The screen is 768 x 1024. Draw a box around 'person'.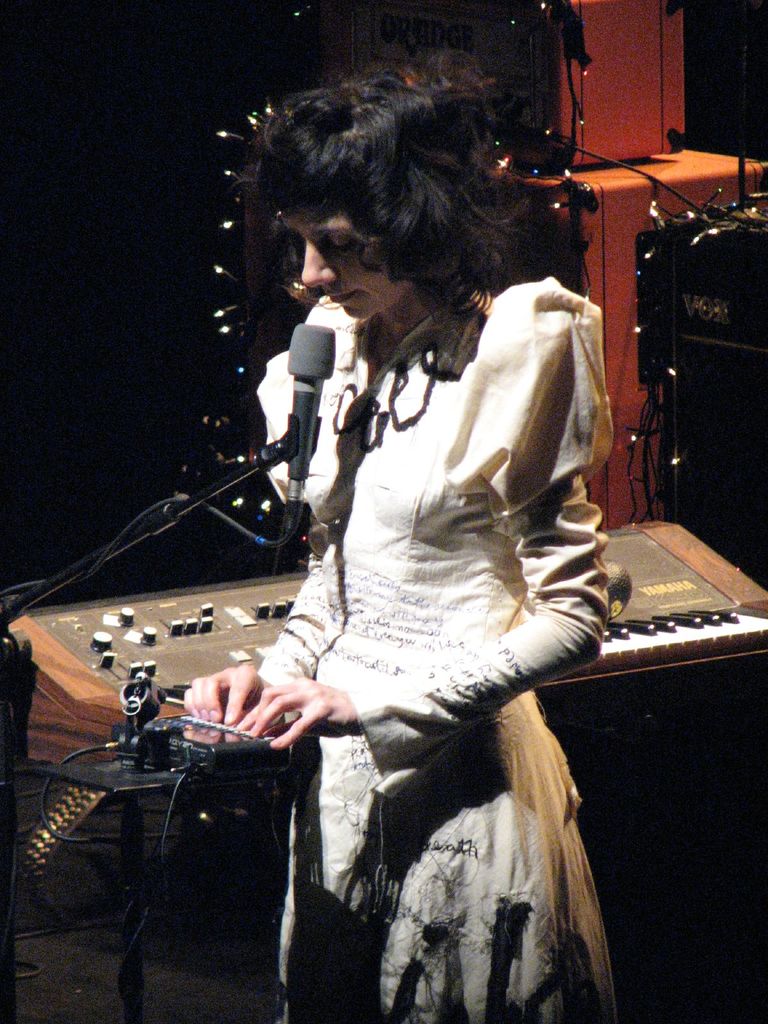
<box>195,89,631,1014</box>.
